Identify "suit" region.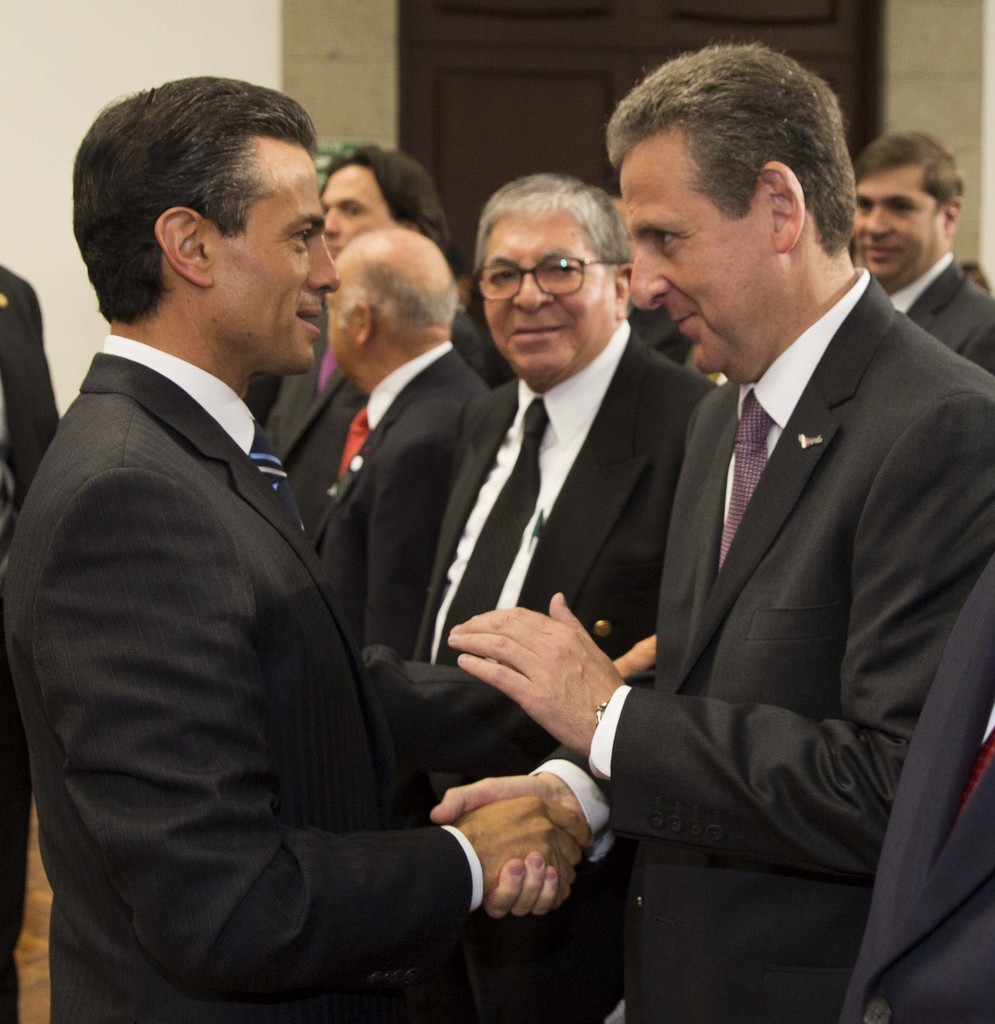
Region: <bbox>309, 342, 492, 660</bbox>.
